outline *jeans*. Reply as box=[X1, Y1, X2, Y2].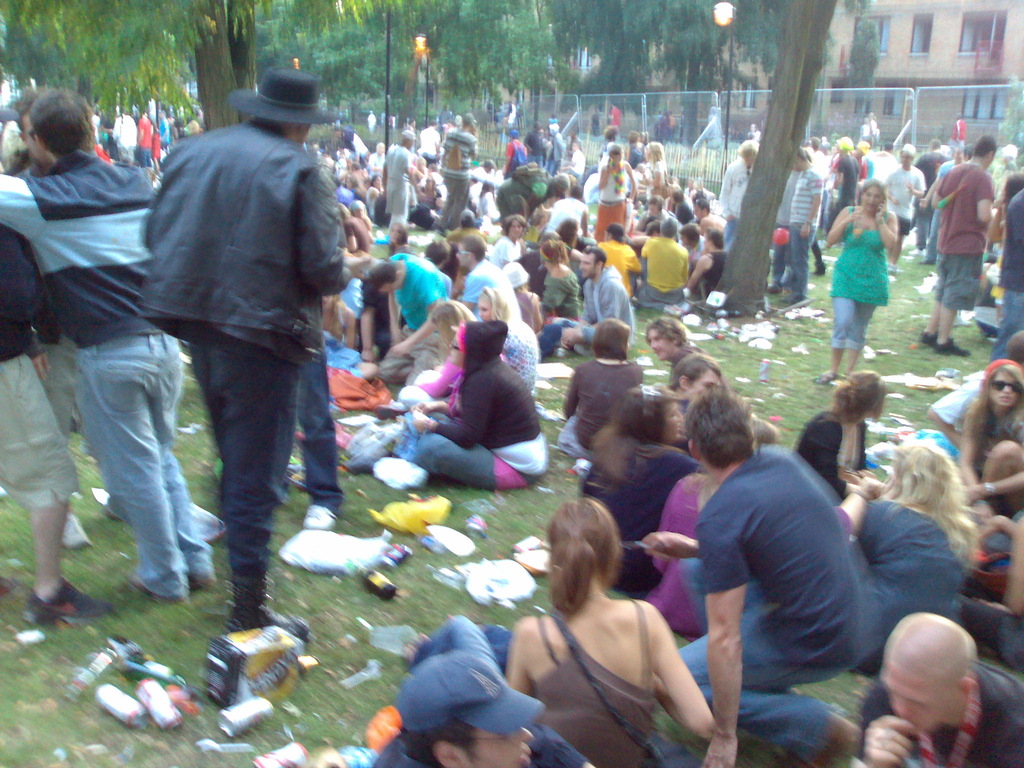
box=[193, 342, 300, 575].
